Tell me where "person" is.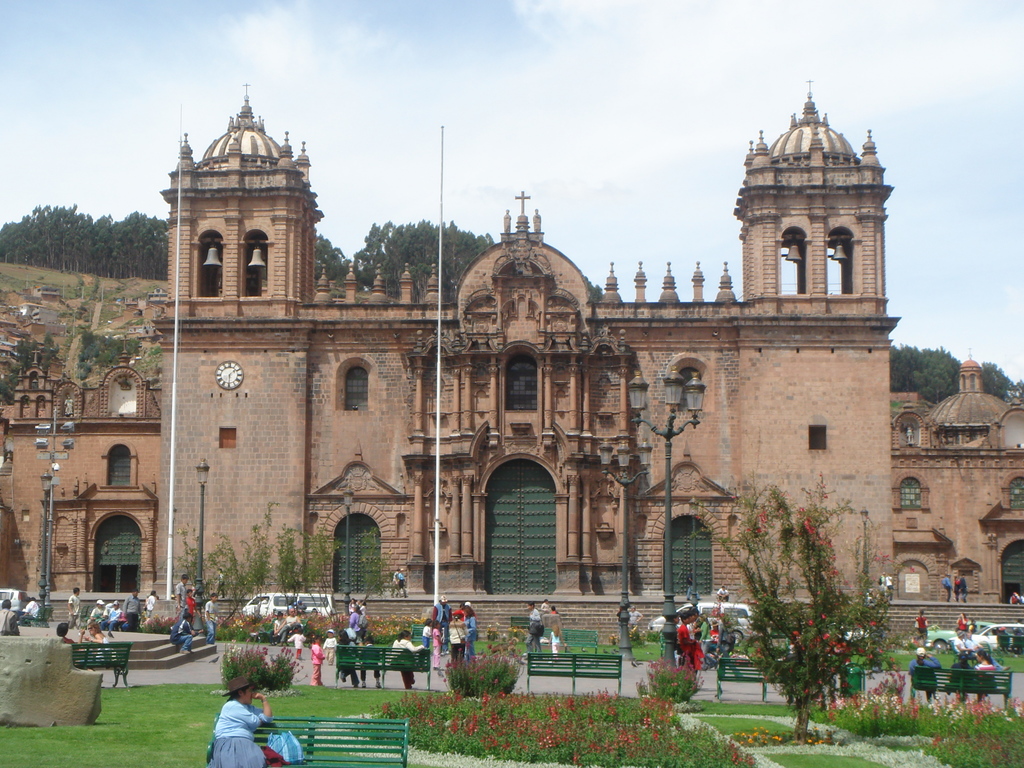
"person" is at {"left": 399, "top": 572, "right": 407, "bottom": 600}.
